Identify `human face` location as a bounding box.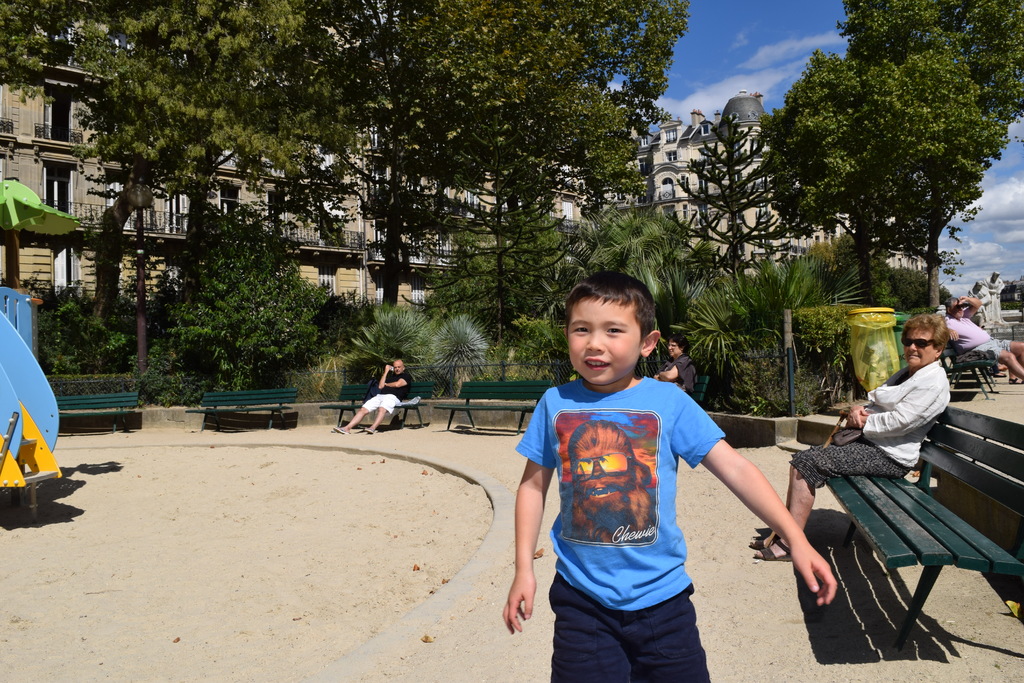
569 300 643 388.
